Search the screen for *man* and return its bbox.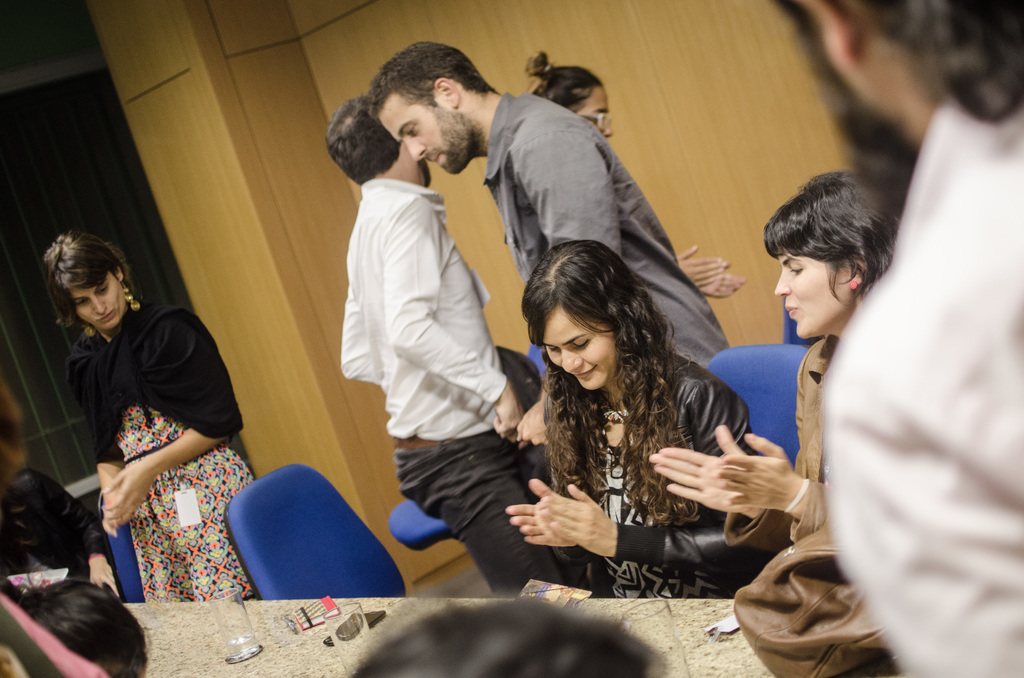
Found: (333,93,558,600).
